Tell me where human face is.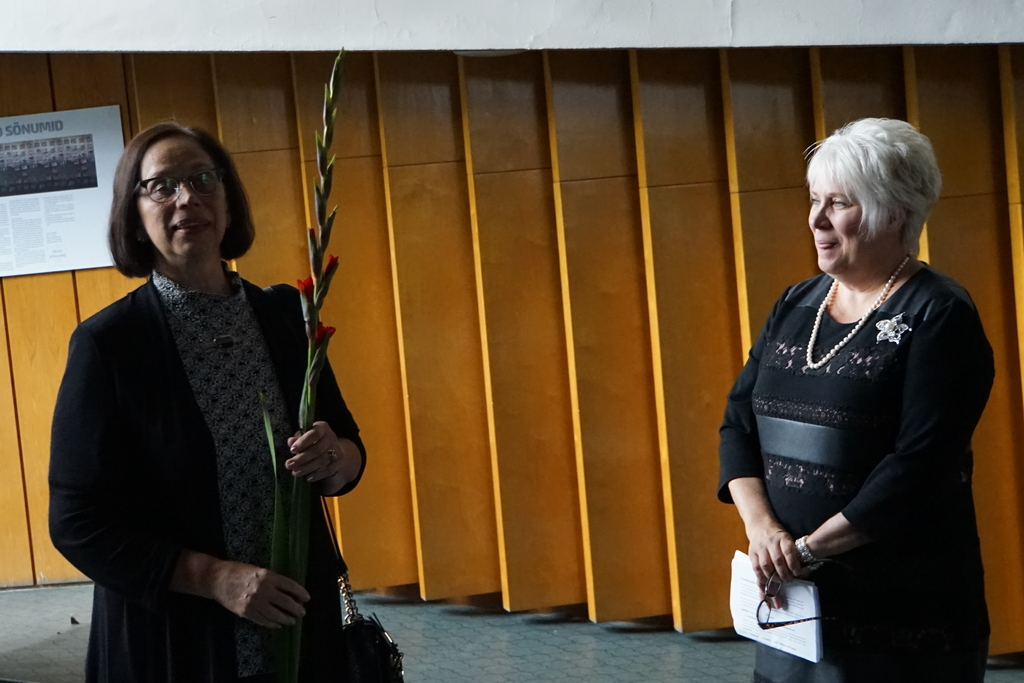
human face is at x1=808, y1=169, x2=866, y2=273.
